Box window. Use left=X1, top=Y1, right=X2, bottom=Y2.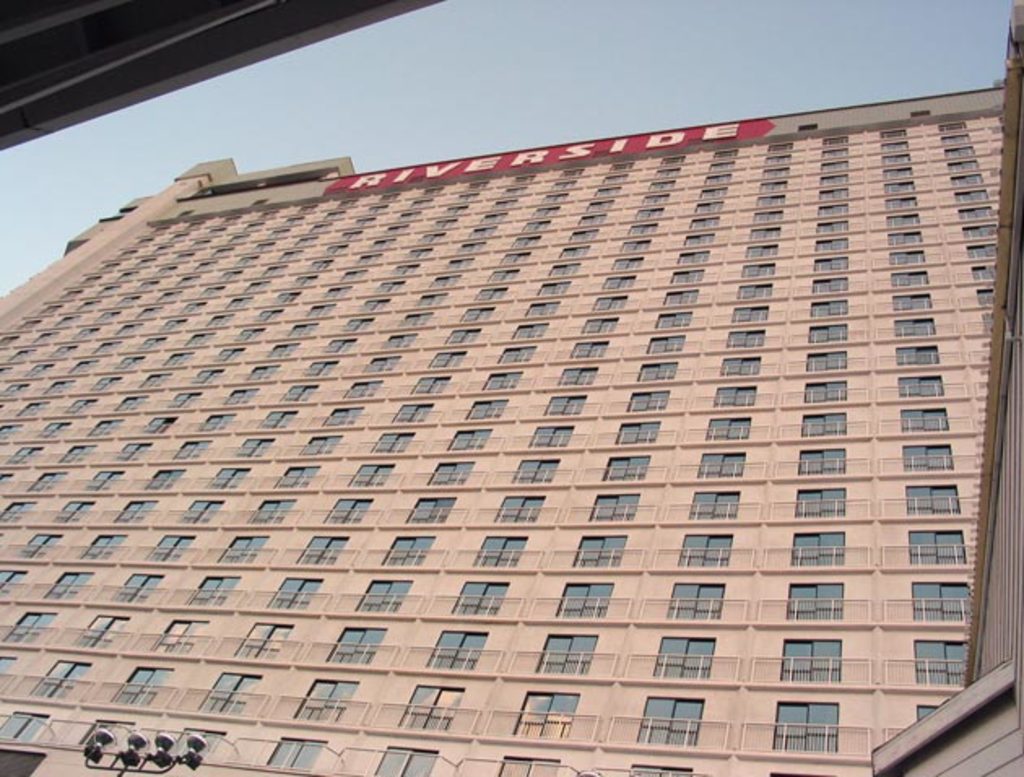
left=281, top=465, right=317, bottom=486.
